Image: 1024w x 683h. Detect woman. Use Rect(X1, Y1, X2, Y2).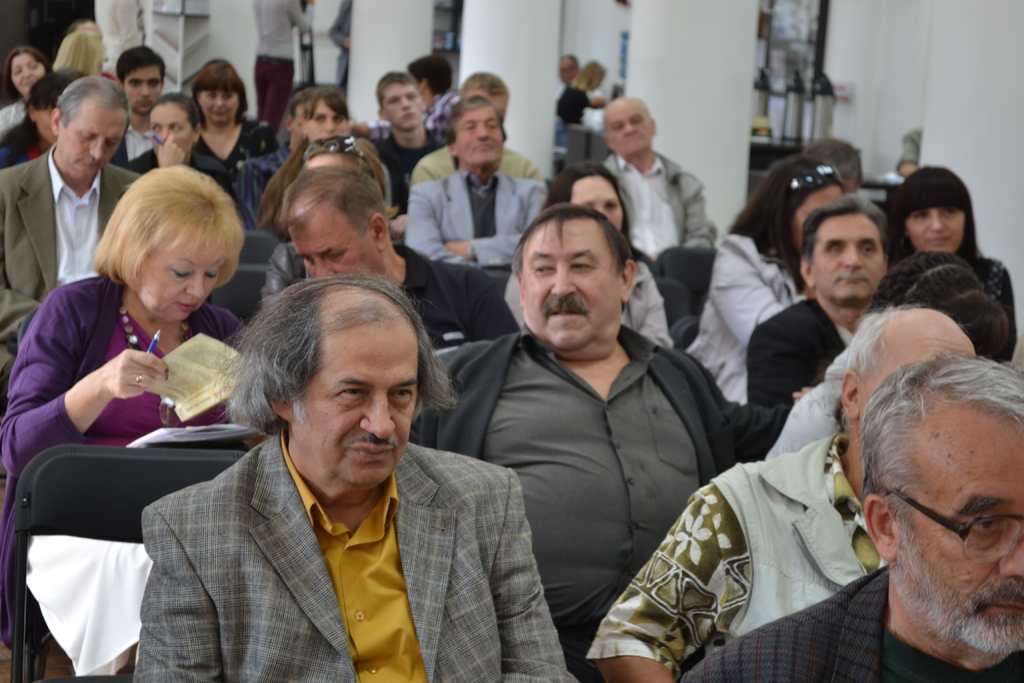
Rect(52, 27, 106, 78).
